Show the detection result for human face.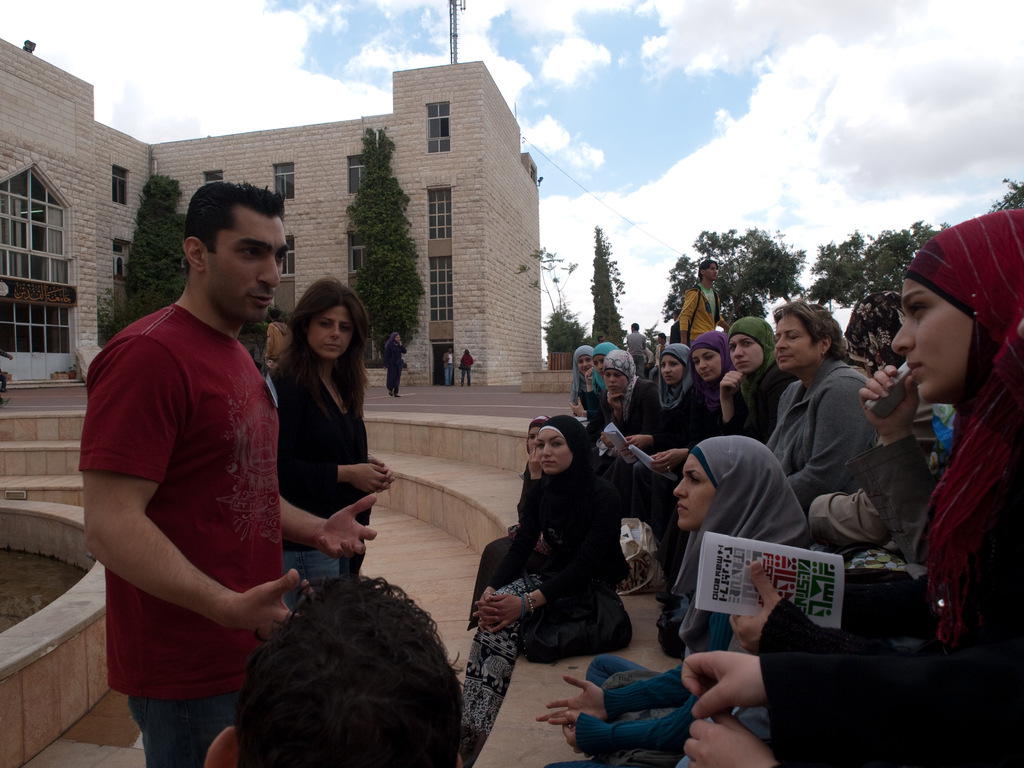
[left=310, top=307, right=353, bottom=365].
